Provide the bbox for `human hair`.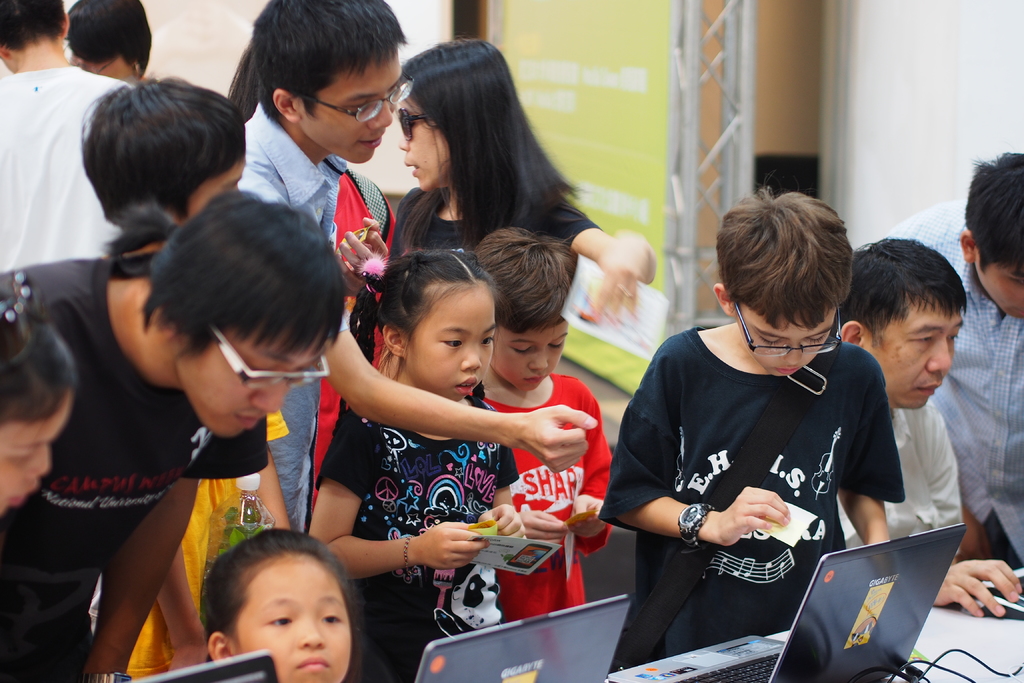
481 227 574 334.
